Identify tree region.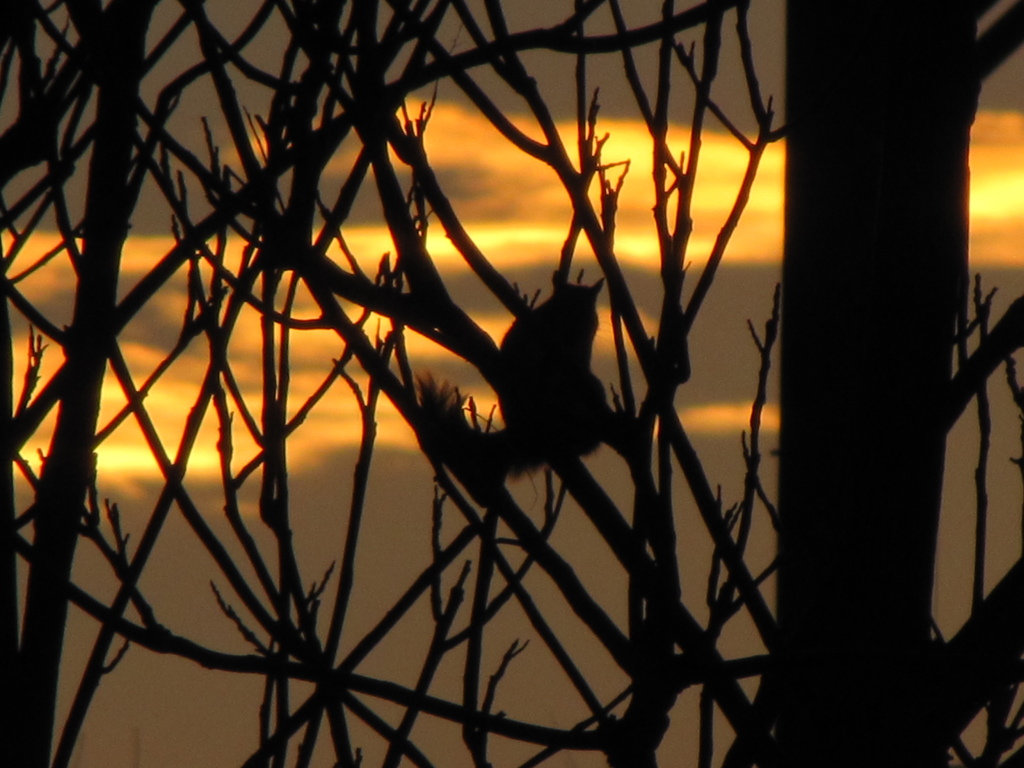
Region: select_region(1, 0, 1023, 756).
